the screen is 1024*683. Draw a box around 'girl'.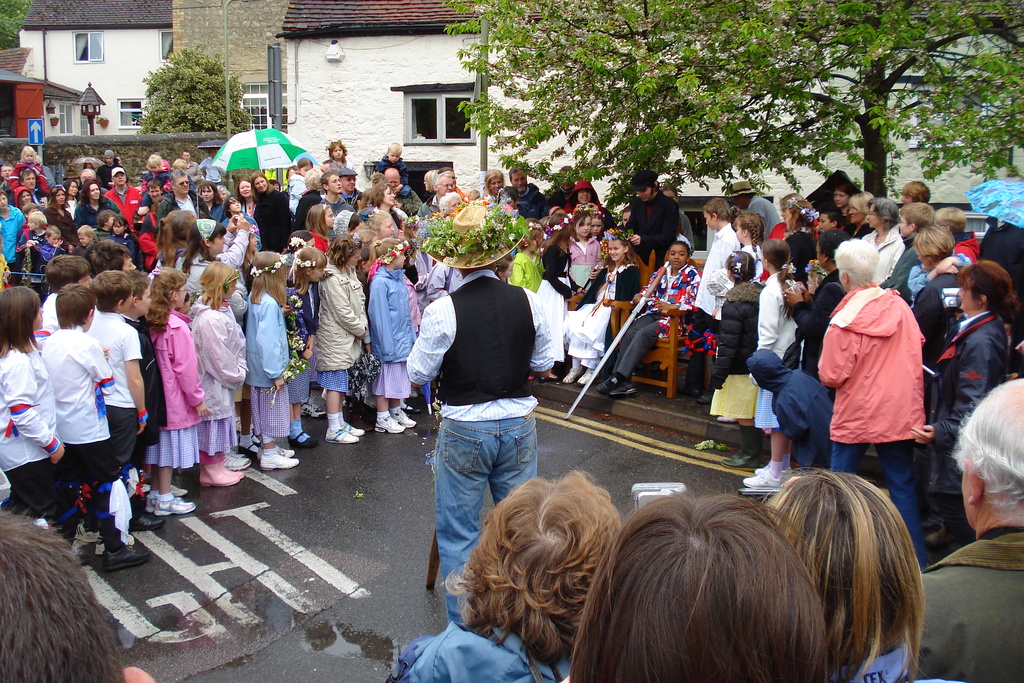
bbox=(309, 203, 339, 257).
